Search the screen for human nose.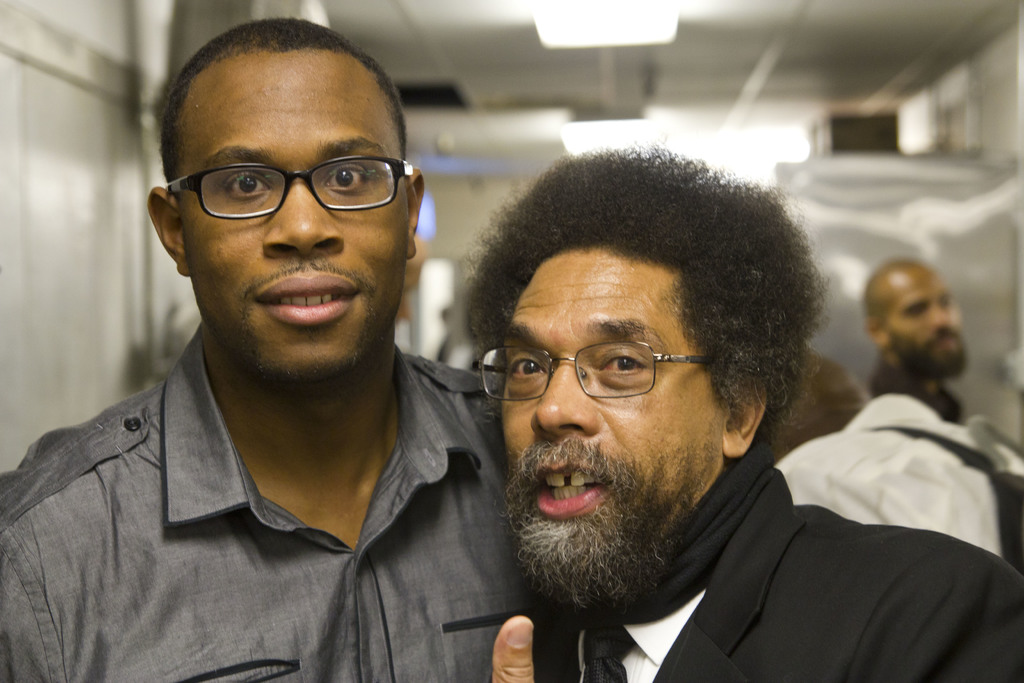
Found at left=529, top=352, right=598, bottom=441.
